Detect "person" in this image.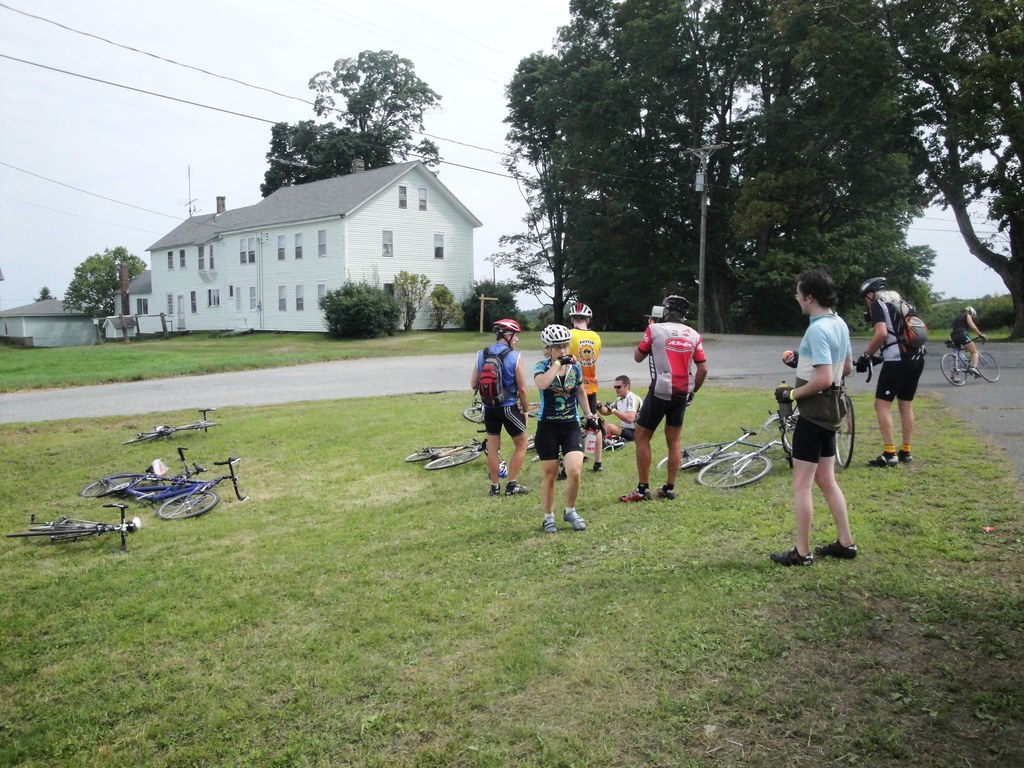
Detection: pyautogui.locateOnScreen(592, 373, 645, 452).
